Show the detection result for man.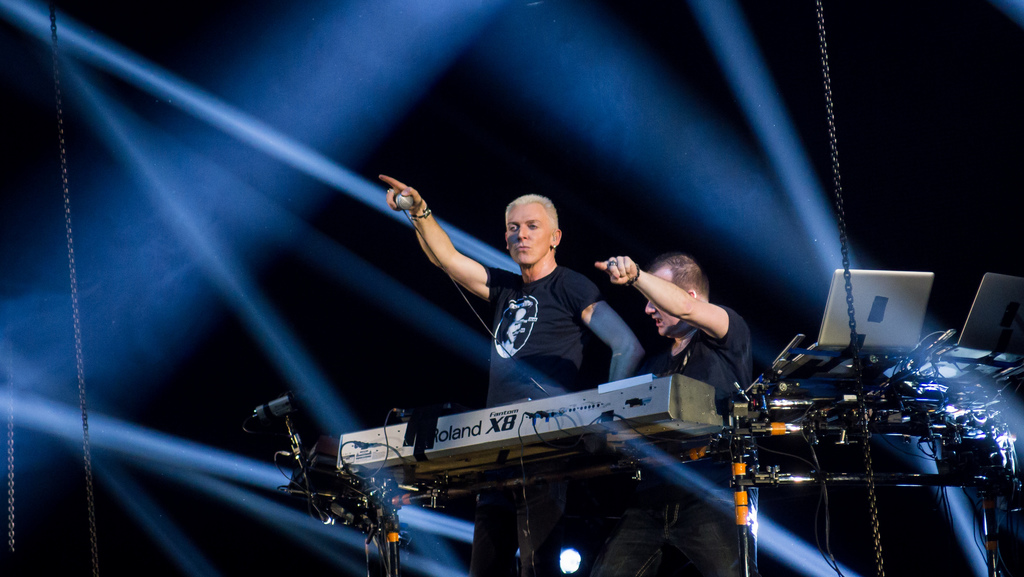
{"left": 380, "top": 174, "right": 644, "bottom": 576}.
